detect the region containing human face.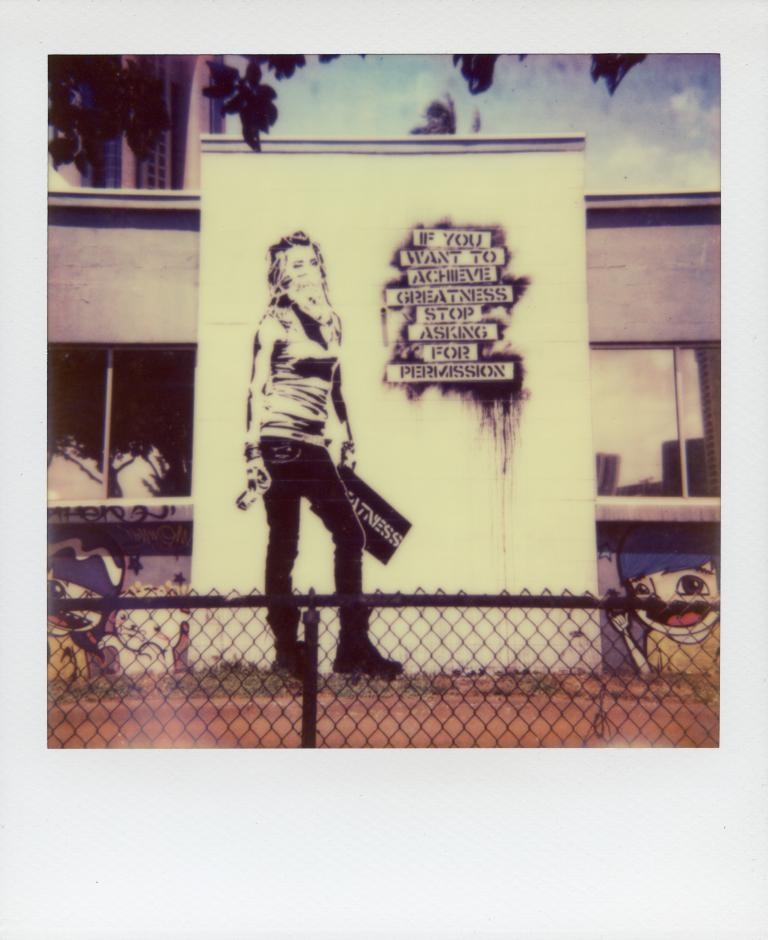
detection(281, 241, 320, 286).
